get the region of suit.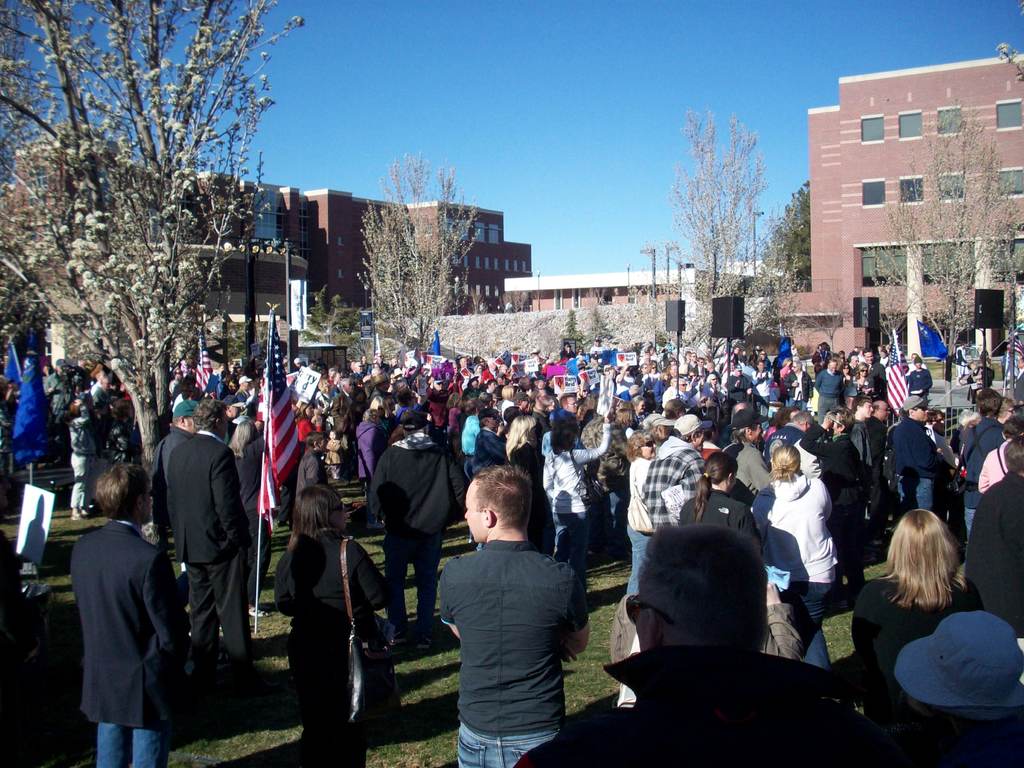
bbox(369, 387, 390, 402).
